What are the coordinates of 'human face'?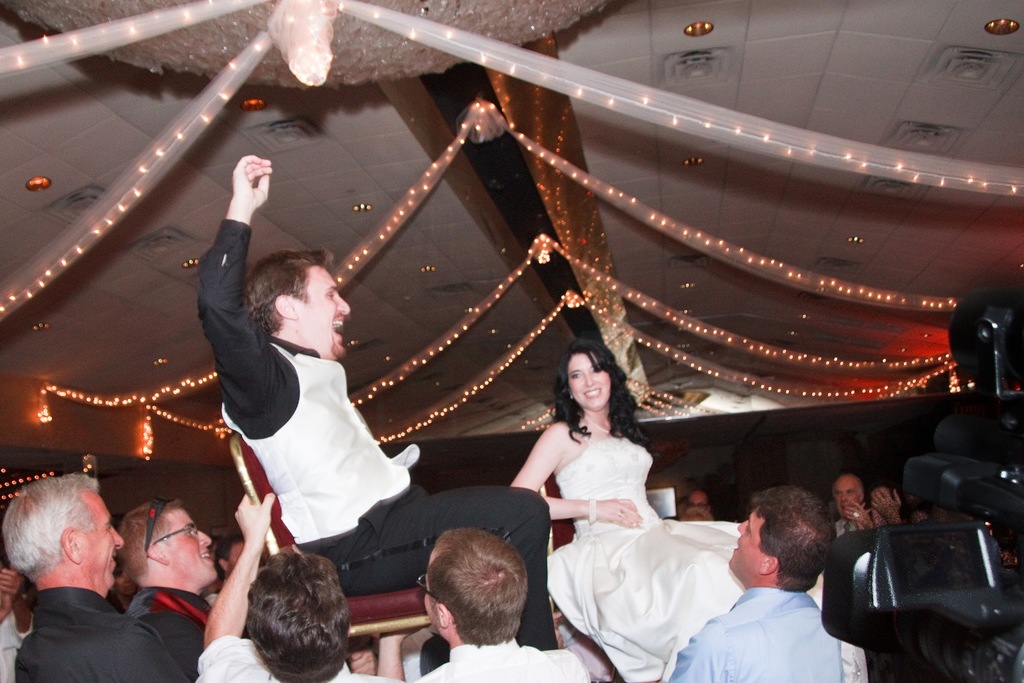
locate(833, 472, 860, 521).
